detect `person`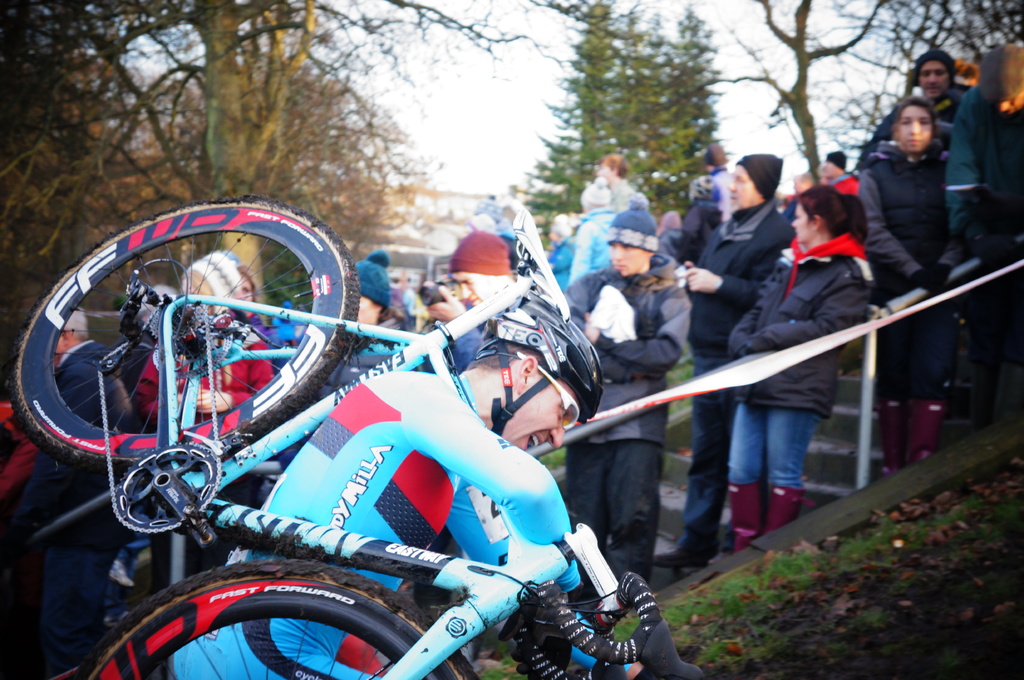
(x1=691, y1=164, x2=895, y2=566)
